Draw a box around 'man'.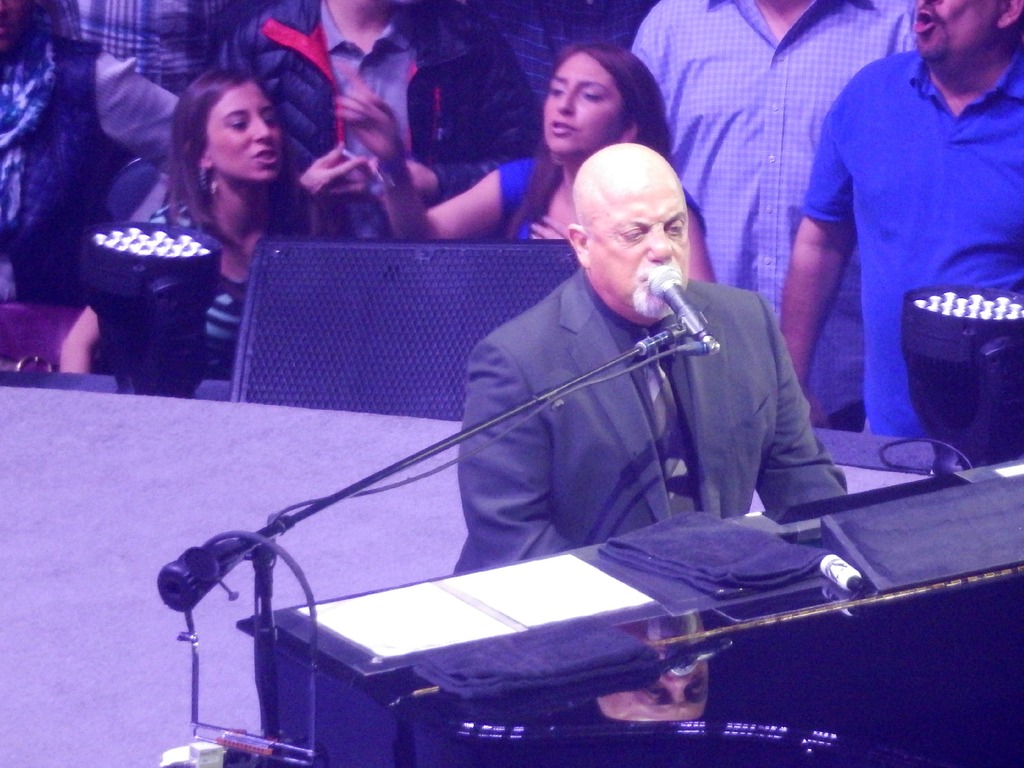
(624, 0, 924, 436).
